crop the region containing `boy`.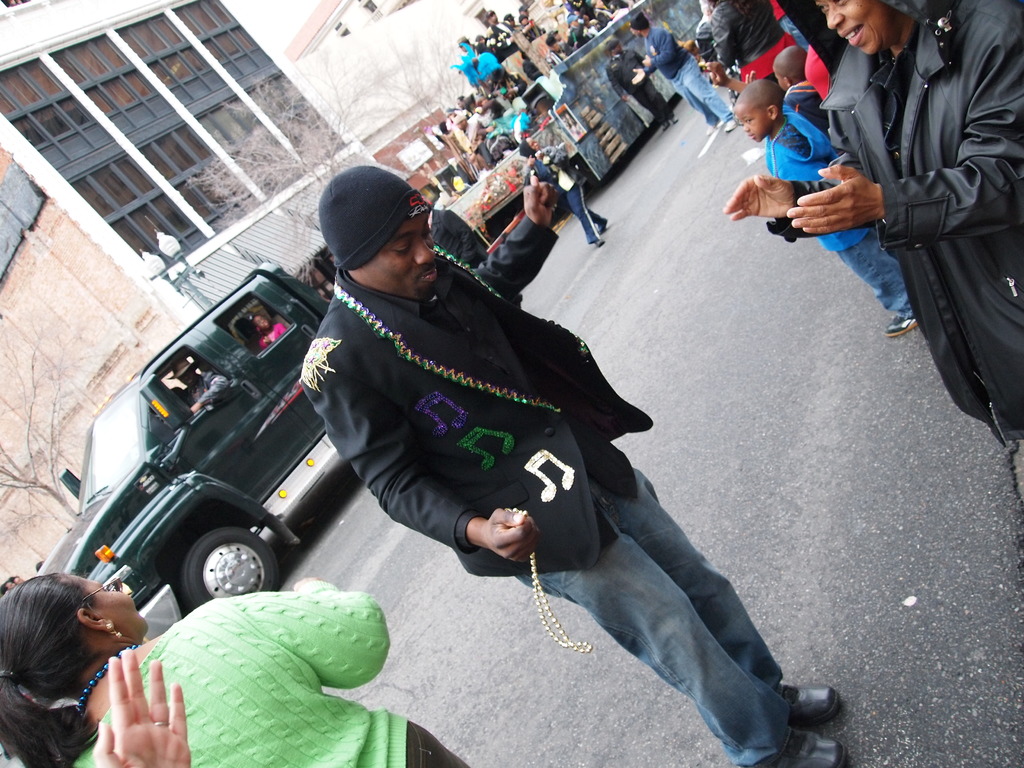
Crop region: bbox=(773, 46, 831, 135).
